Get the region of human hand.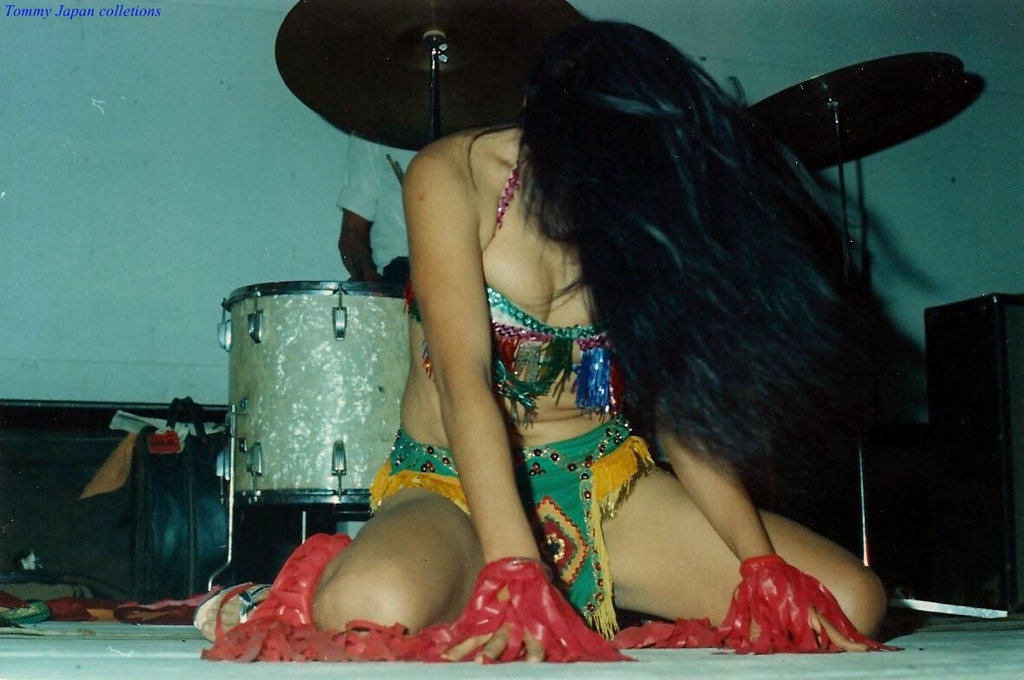
bbox=[731, 574, 874, 657].
